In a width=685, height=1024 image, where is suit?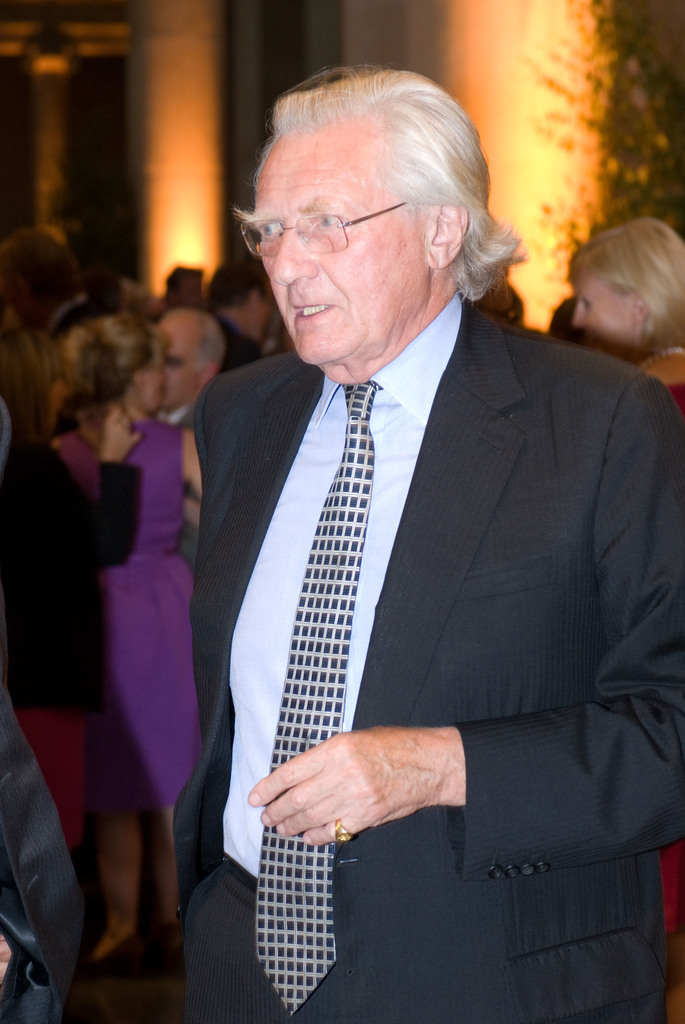
<region>166, 145, 628, 987</region>.
